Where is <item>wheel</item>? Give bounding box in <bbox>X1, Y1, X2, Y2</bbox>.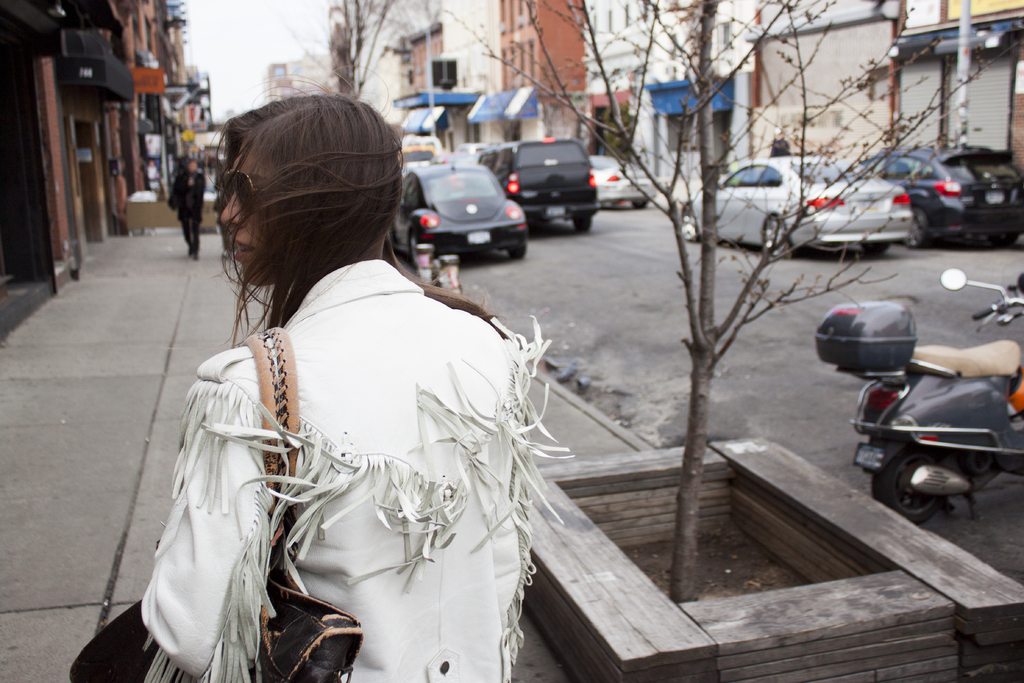
<bbox>997, 226, 1021, 251</bbox>.
